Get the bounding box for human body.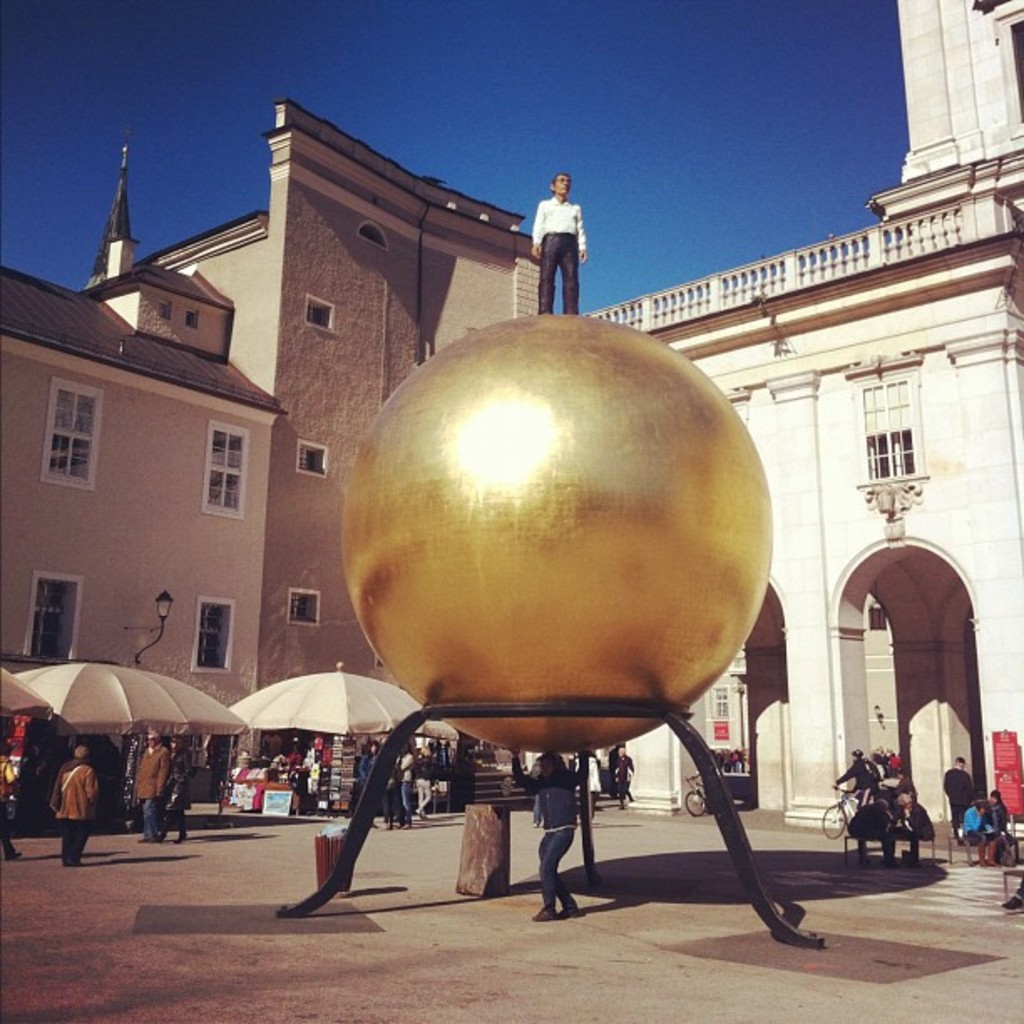
locate(962, 815, 999, 867).
